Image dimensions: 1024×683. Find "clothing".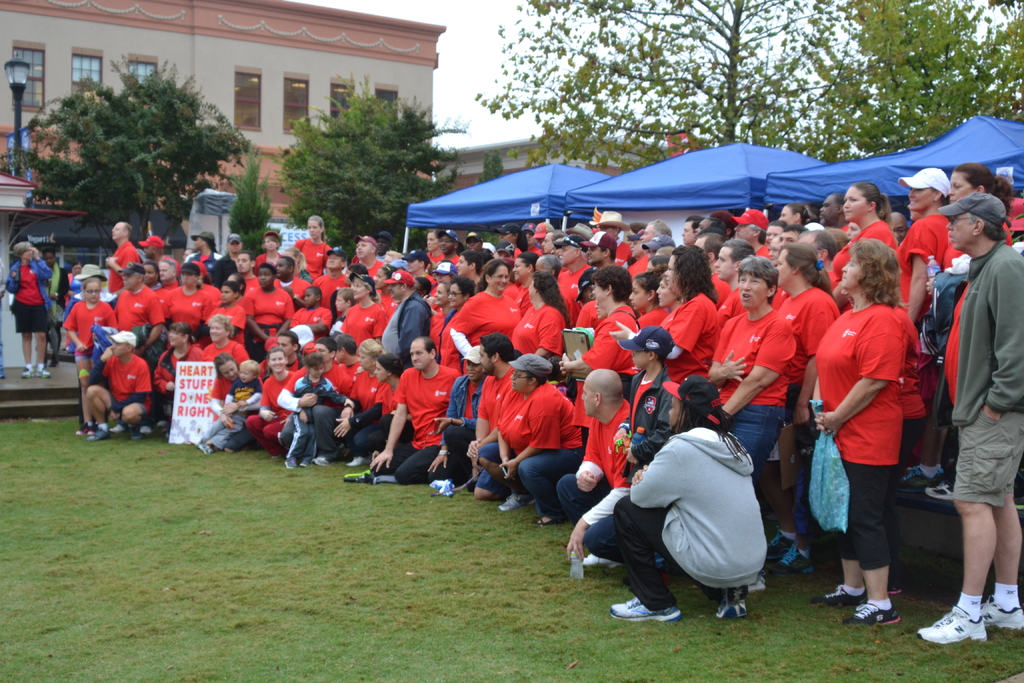
{"left": 656, "top": 297, "right": 719, "bottom": 395}.
